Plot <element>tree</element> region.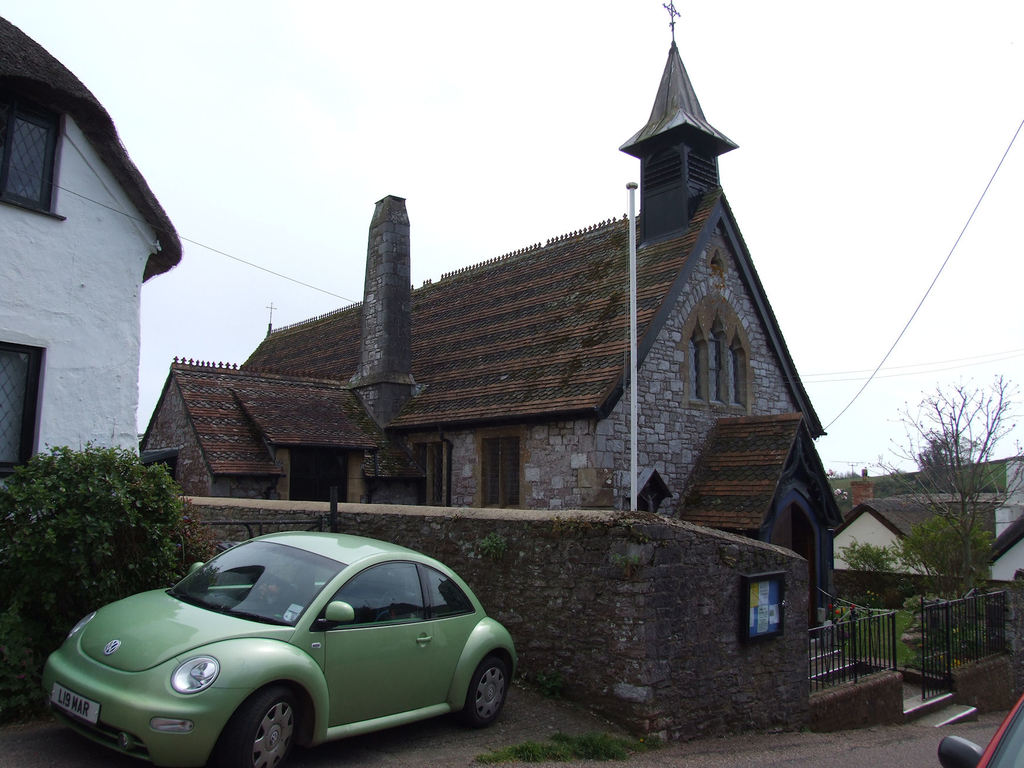
Plotted at <bbox>889, 403, 1012, 680</bbox>.
